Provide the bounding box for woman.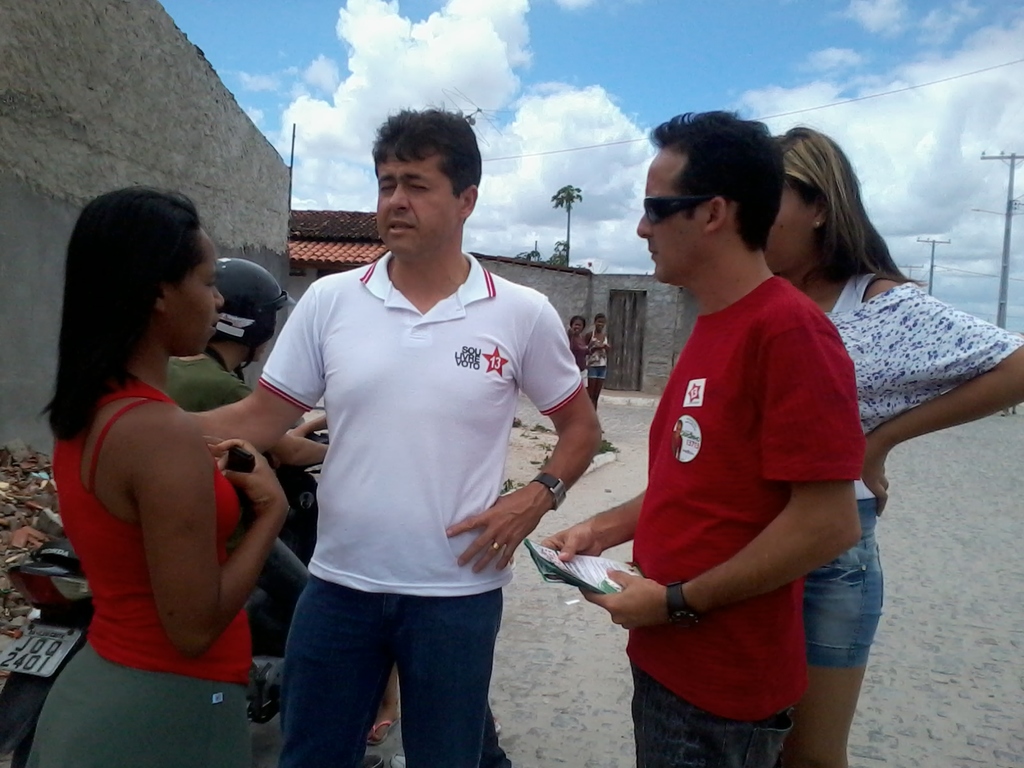
585, 313, 611, 408.
